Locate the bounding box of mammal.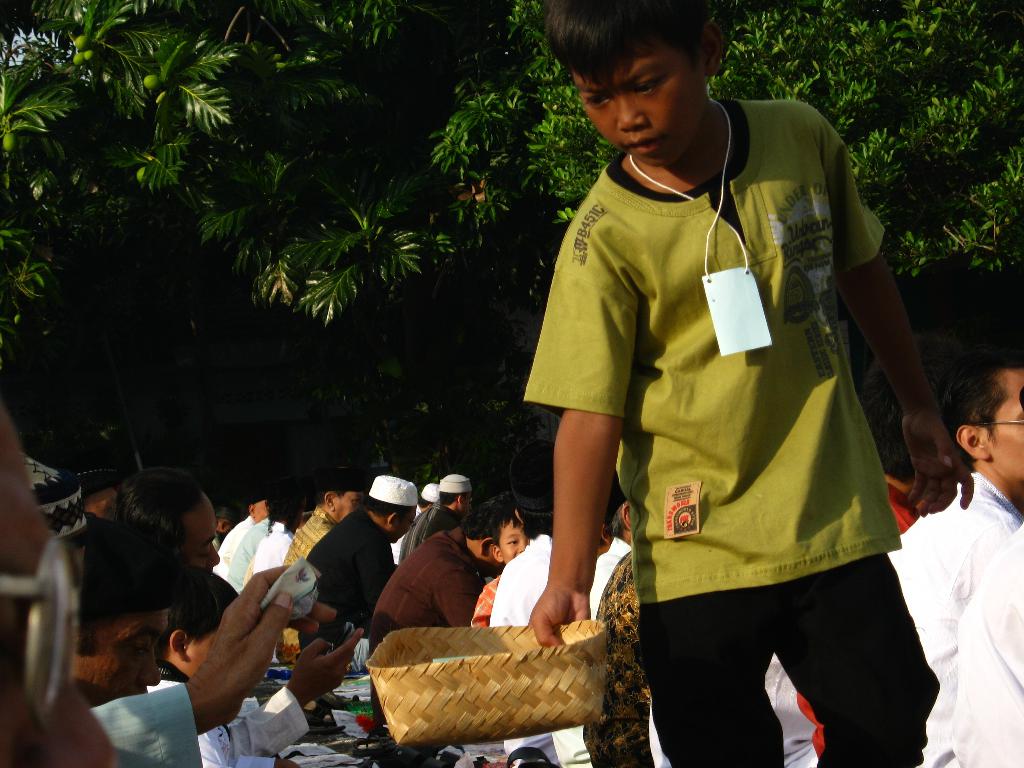
Bounding box: 469 484 526 627.
